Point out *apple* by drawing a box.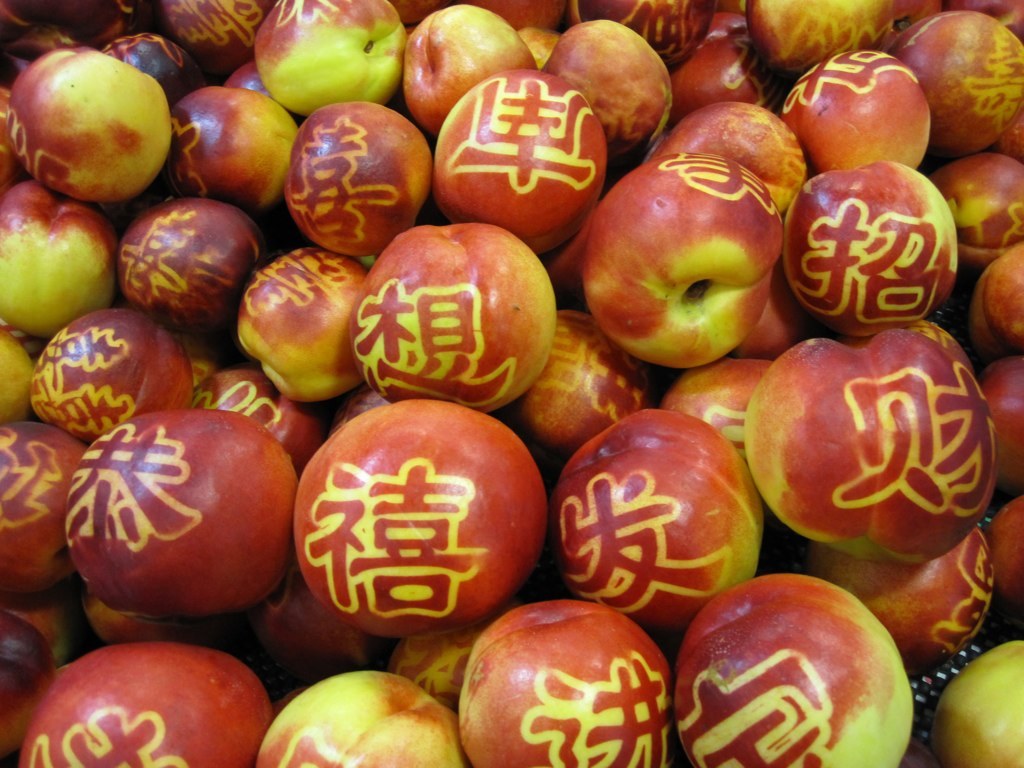
bbox=(459, 600, 670, 767).
